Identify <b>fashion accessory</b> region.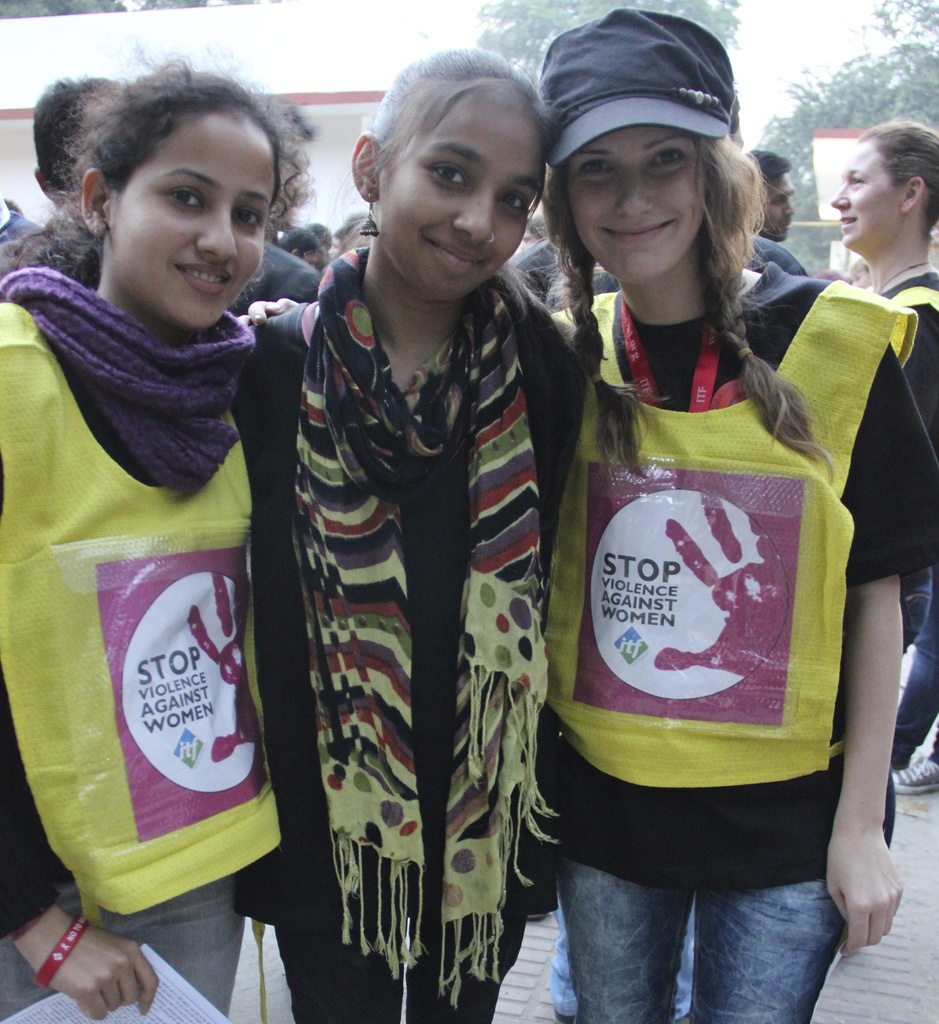
Region: x1=357 y1=192 x2=385 y2=234.
